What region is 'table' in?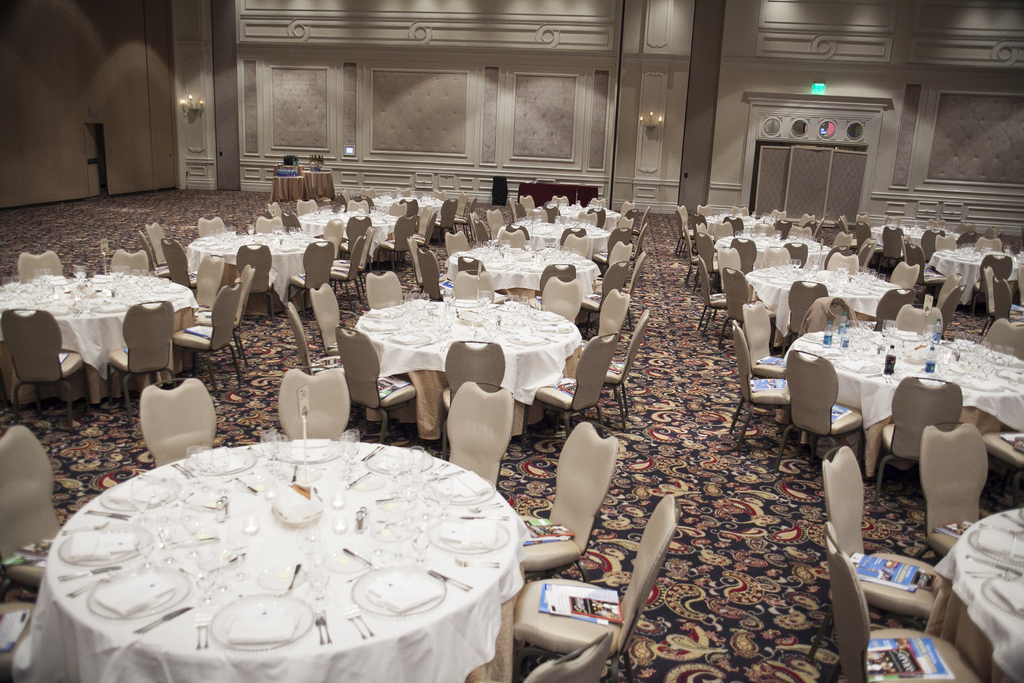
locate(179, 234, 317, 302).
